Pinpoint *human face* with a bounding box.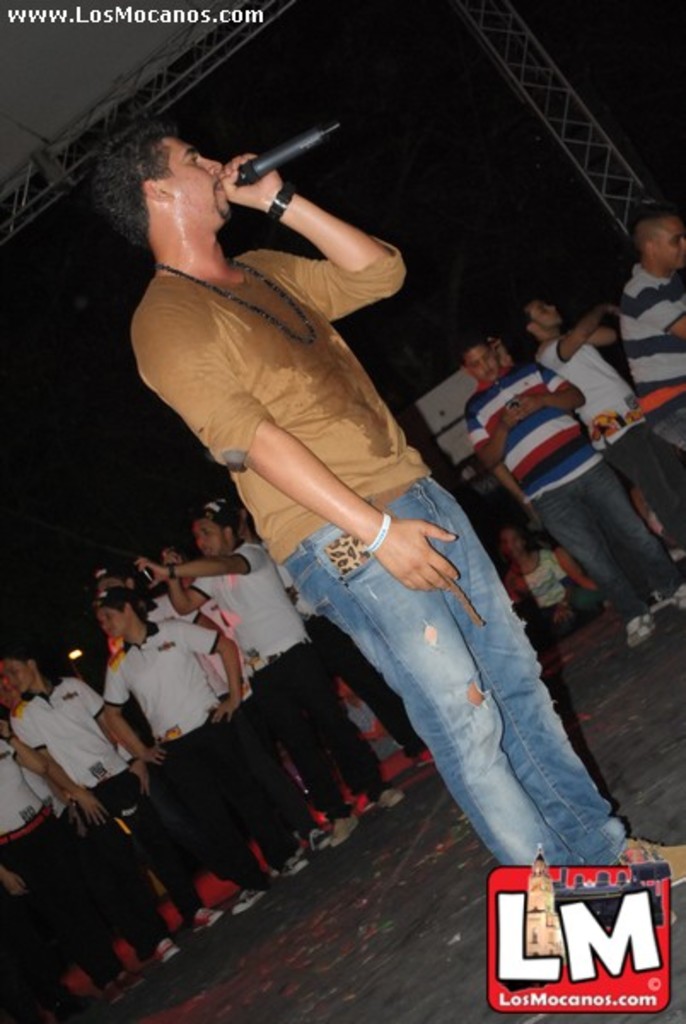
(x1=94, y1=599, x2=126, y2=630).
